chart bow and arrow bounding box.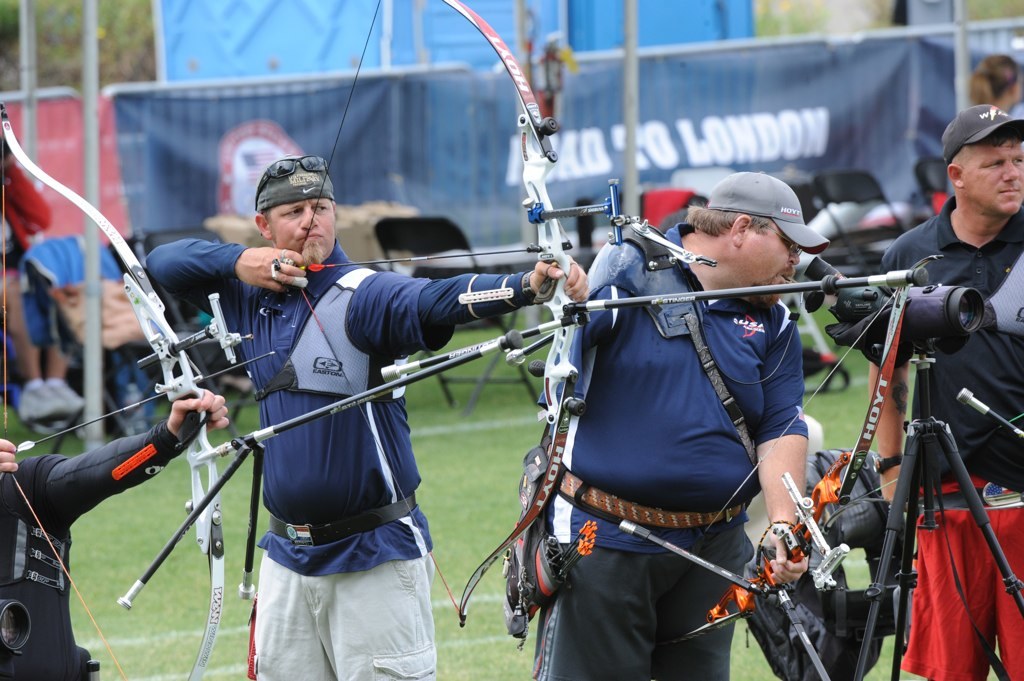
Charted: x1=956, y1=394, x2=1023, y2=448.
